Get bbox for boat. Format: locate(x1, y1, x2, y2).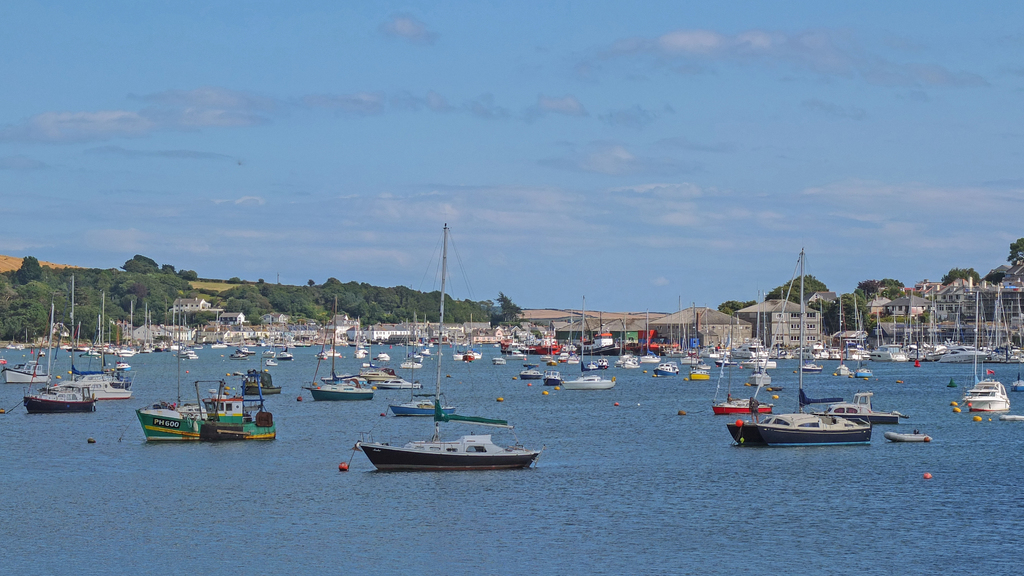
locate(22, 283, 98, 413).
